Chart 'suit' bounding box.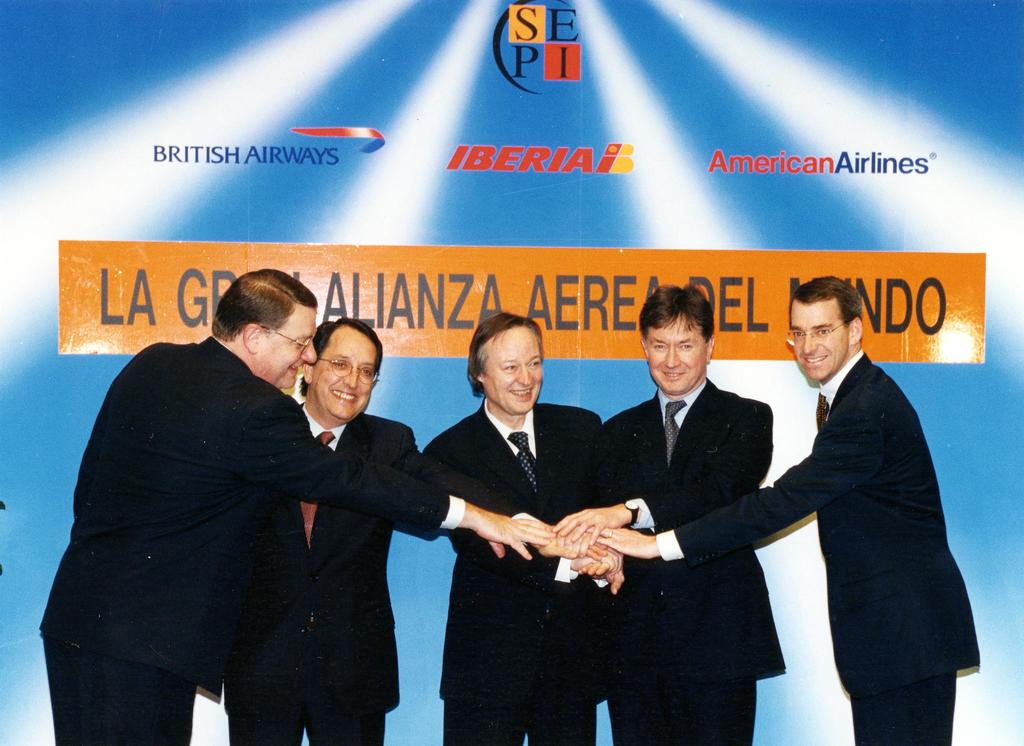
Charted: 422:334:664:702.
